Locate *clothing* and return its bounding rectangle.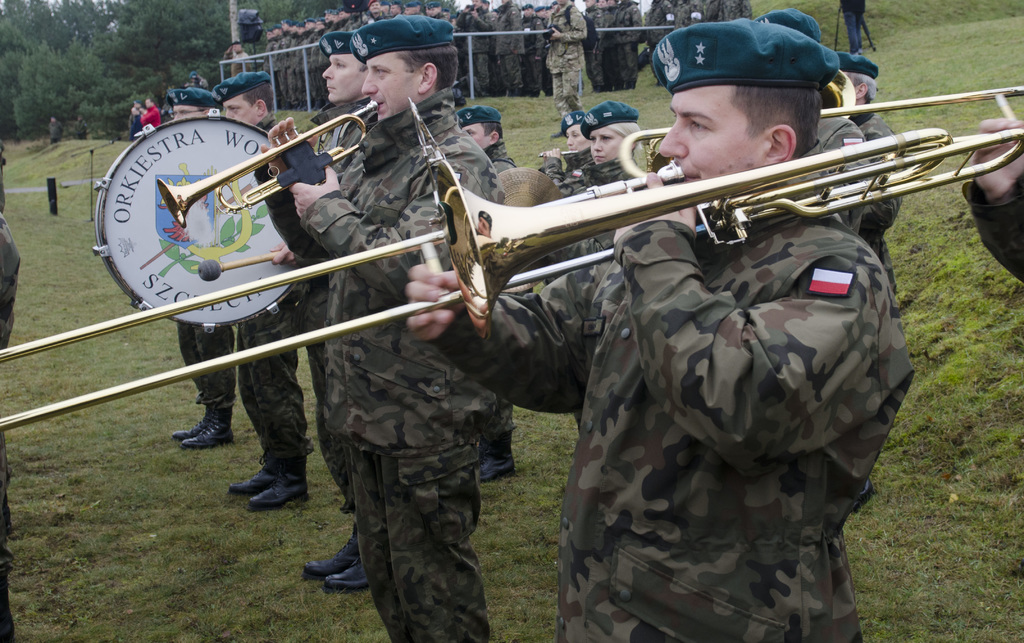
box=[840, 0, 874, 60].
